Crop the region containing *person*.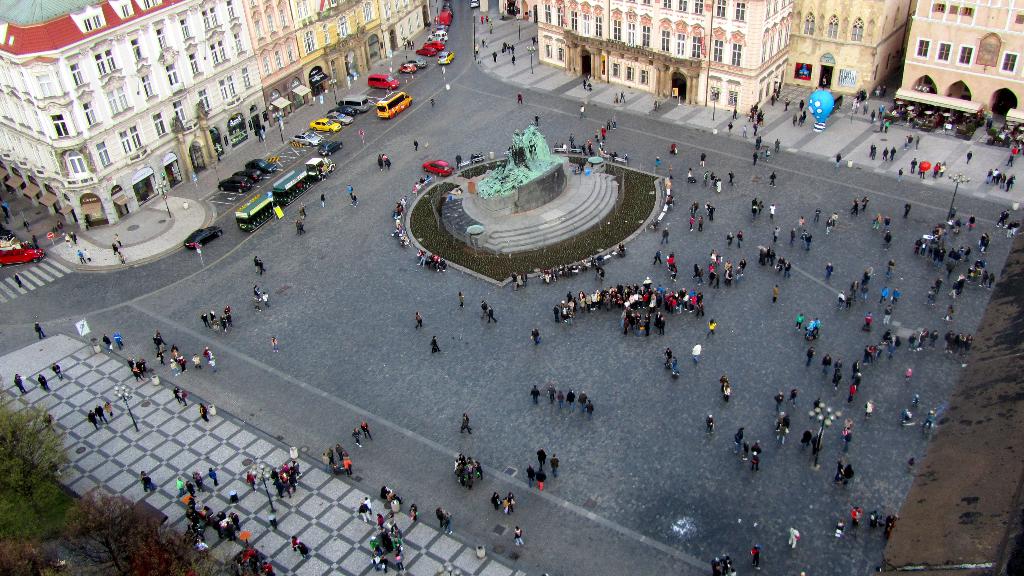
Crop region: 725/375/730/398.
